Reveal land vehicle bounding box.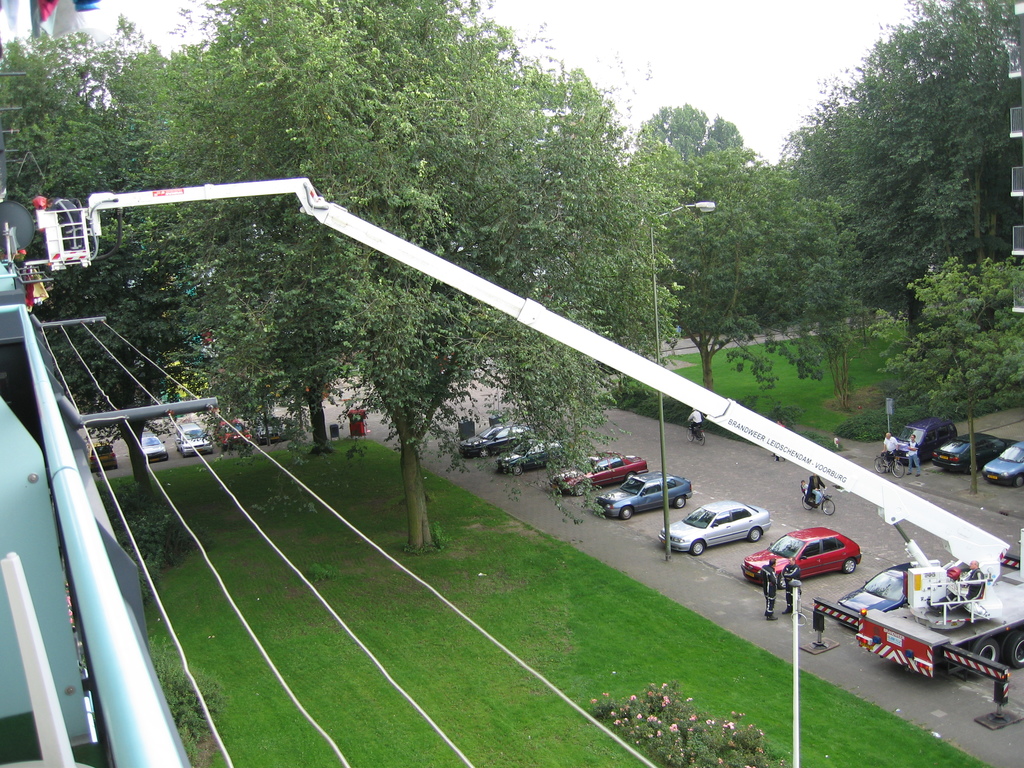
Revealed: {"x1": 592, "y1": 471, "x2": 694, "y2": 521}.
